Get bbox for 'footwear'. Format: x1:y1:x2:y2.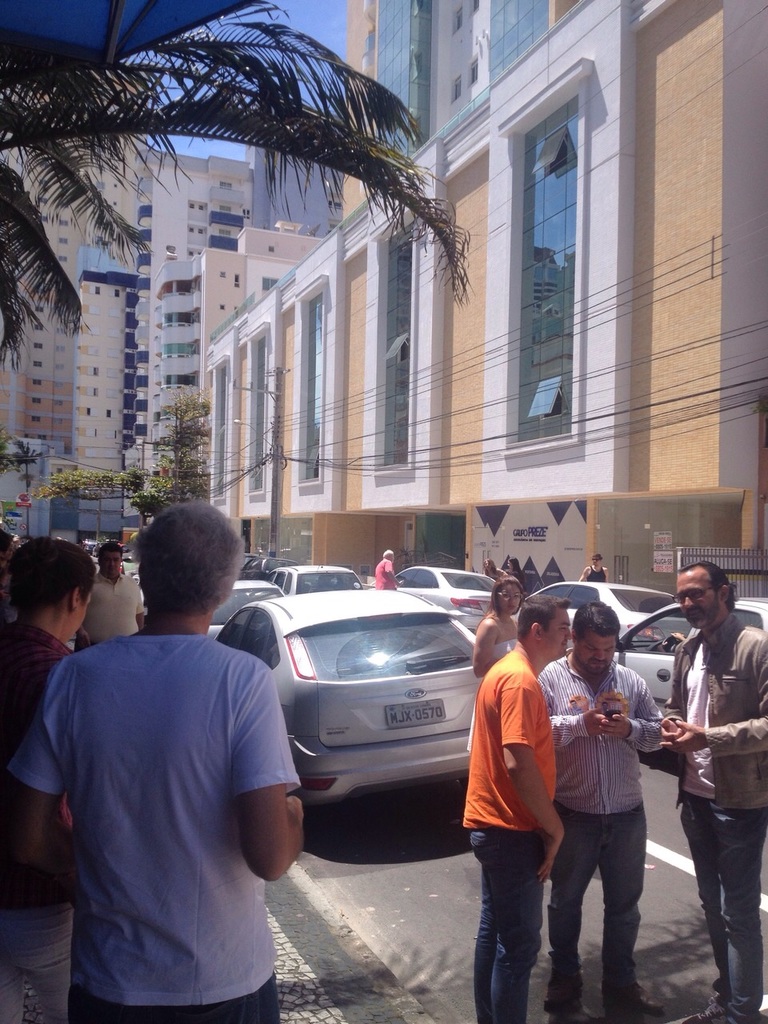
606:988:662:1016.
